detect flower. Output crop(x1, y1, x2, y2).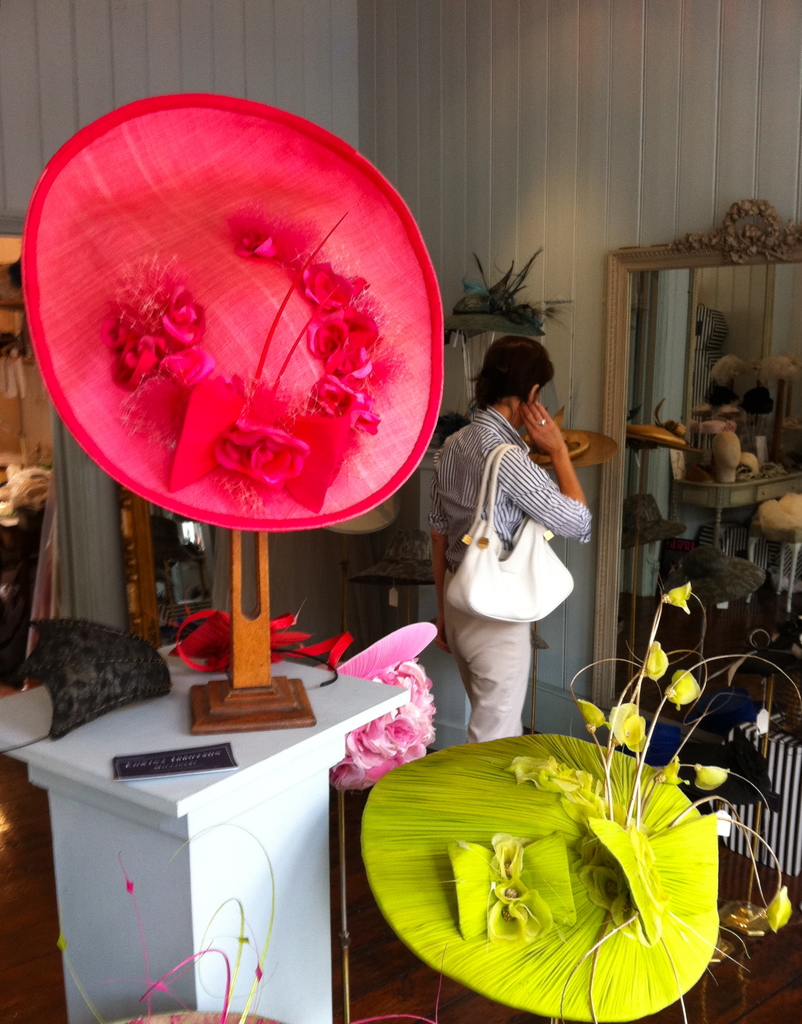
crop(660, 666, 711, 715).
